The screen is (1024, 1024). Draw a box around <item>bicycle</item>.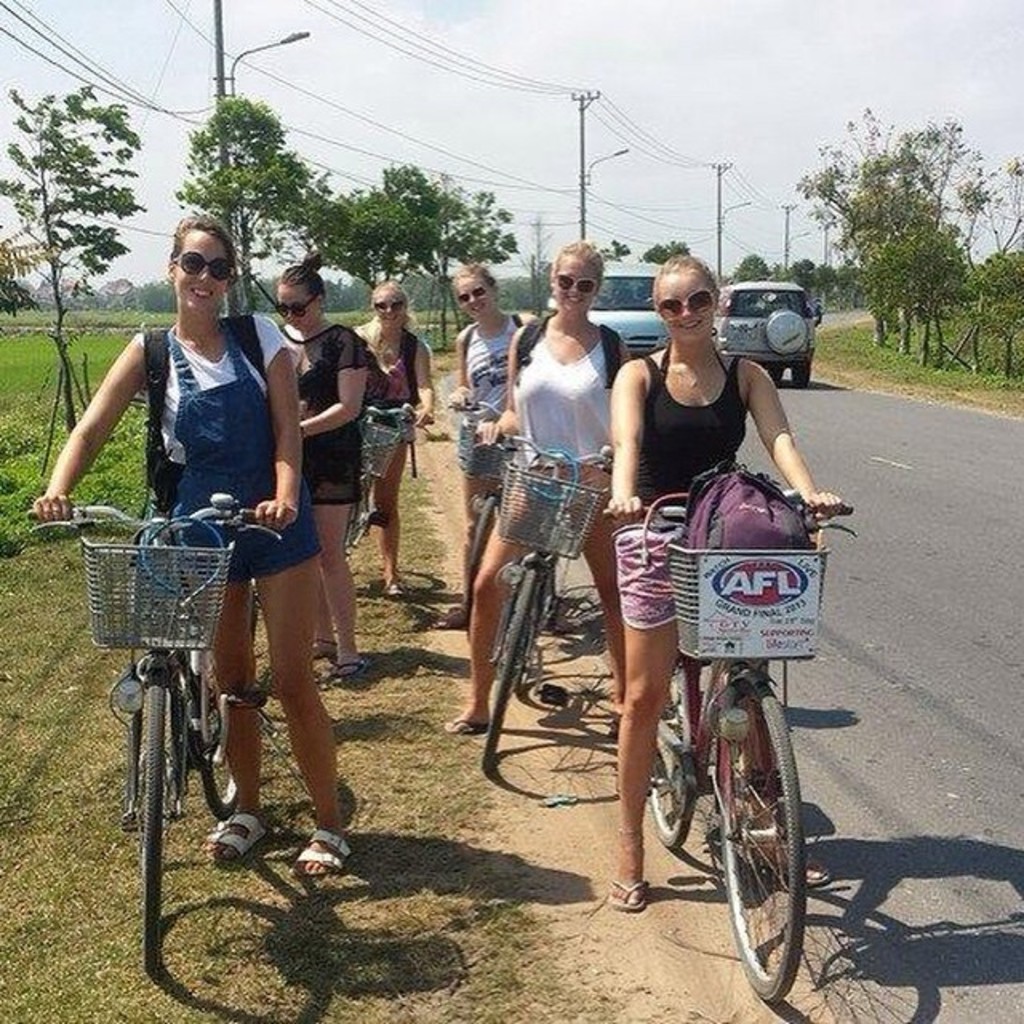
bbox=(162, 442, 294, 656).
